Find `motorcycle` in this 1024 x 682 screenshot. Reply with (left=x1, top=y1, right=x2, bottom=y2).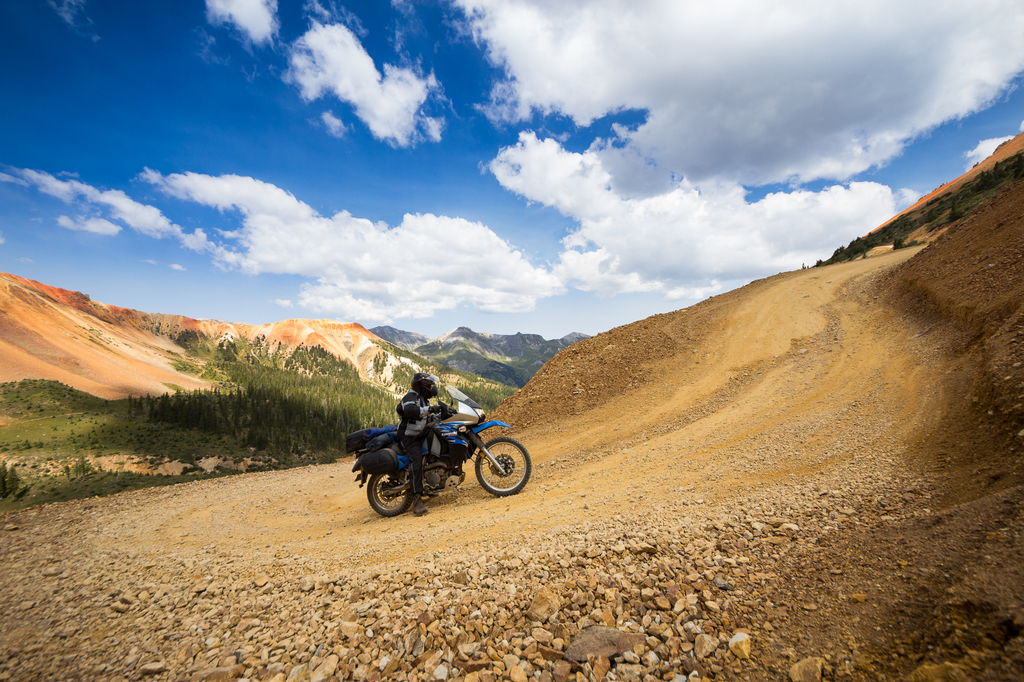
(left=348, top=383, right=535, bottom=519).
